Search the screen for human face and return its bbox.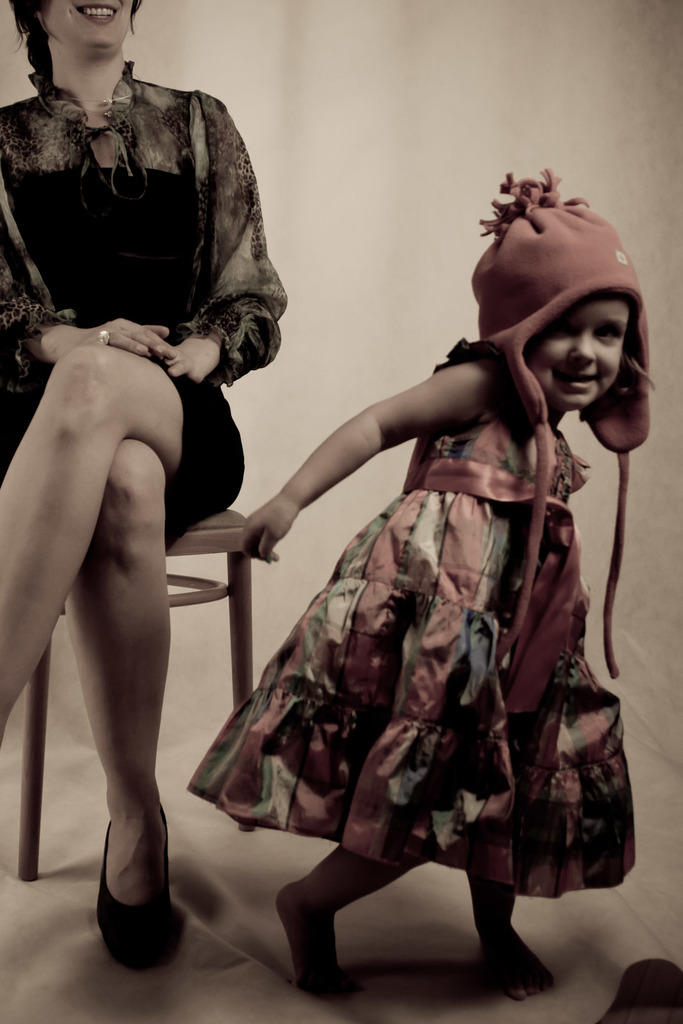
Found: 524/294/627/406.
